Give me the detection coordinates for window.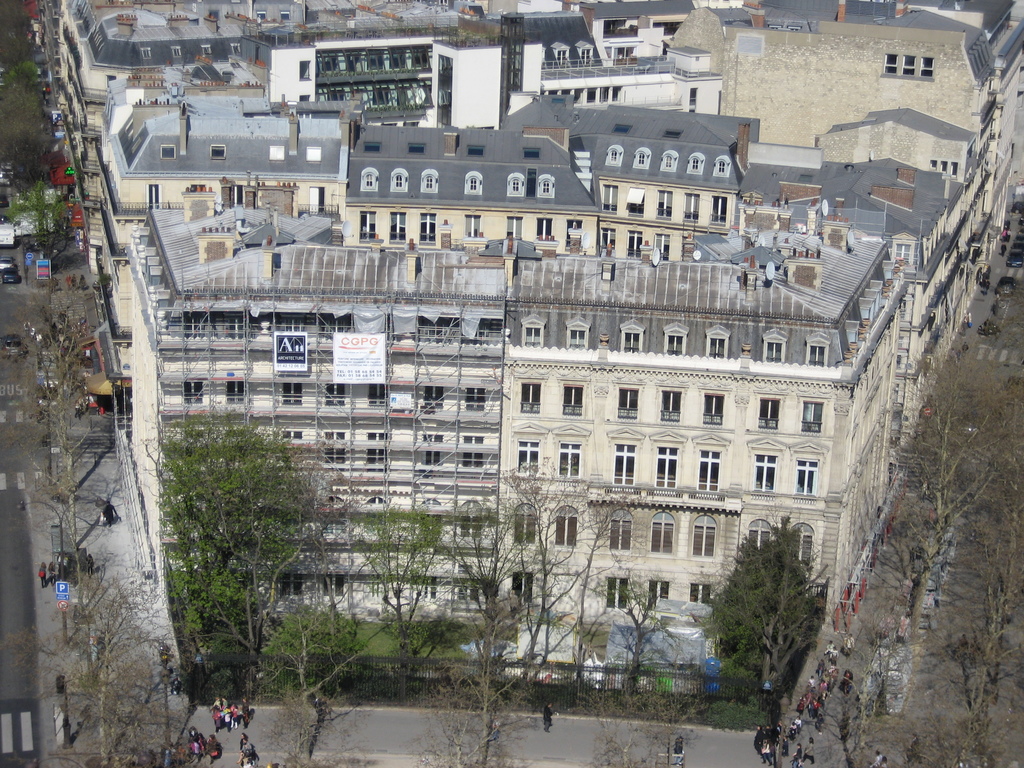
select_region(804, 337, 833, 360).
